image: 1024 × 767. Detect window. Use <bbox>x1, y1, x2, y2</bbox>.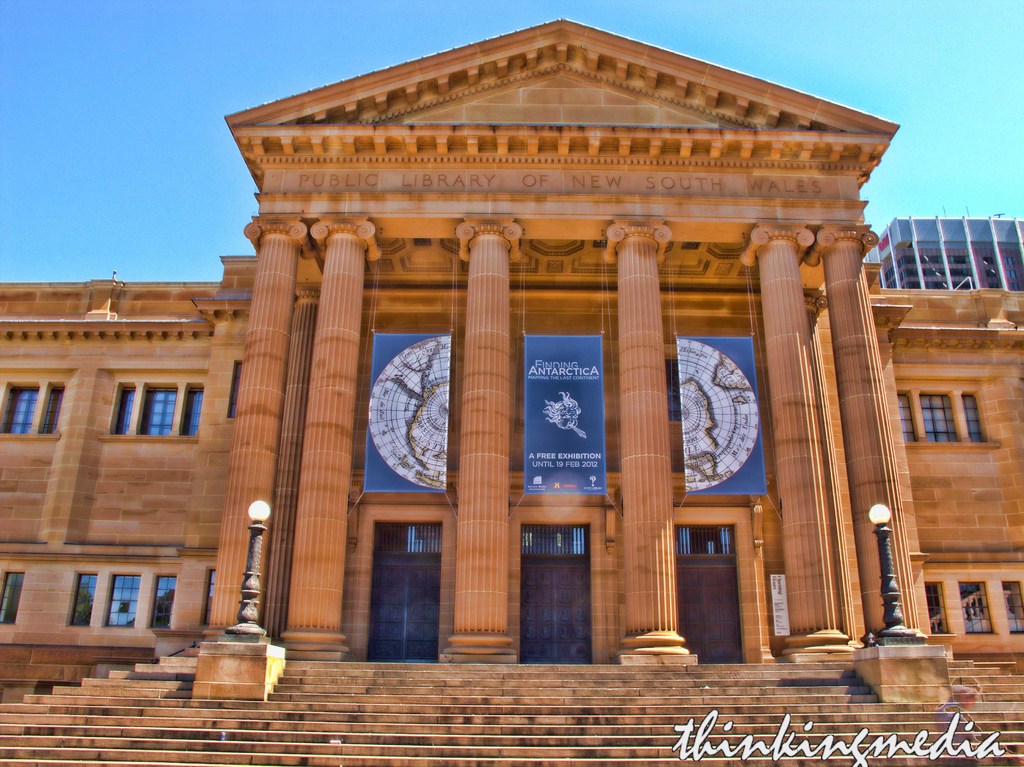
<bbox>955, 387, 986, 444</bbox>.
